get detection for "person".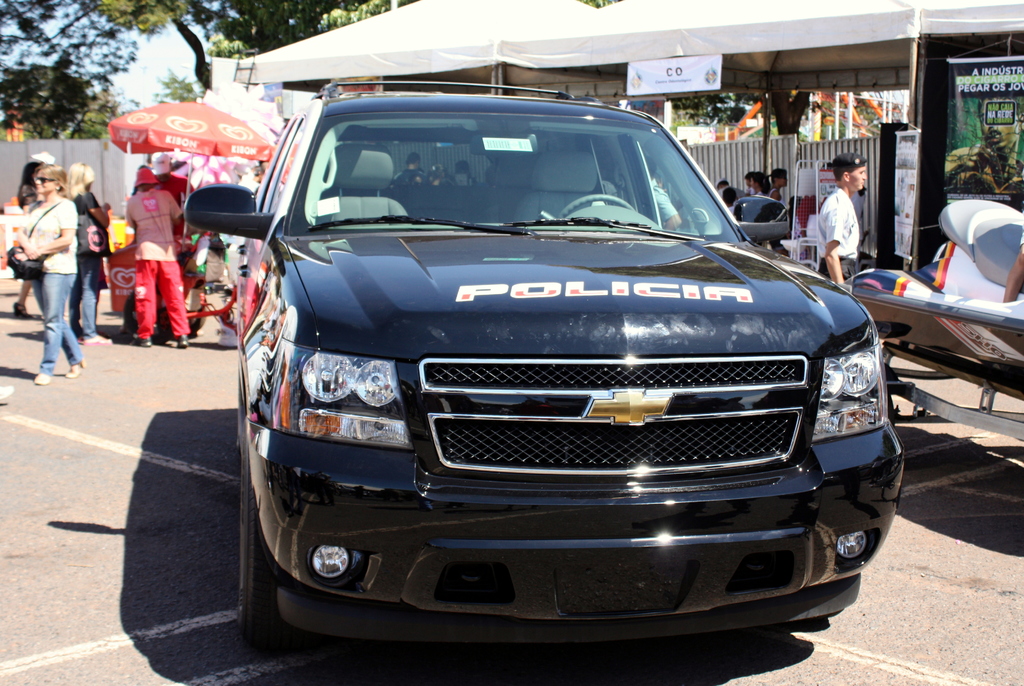
Detection: [12,163,45,319].
